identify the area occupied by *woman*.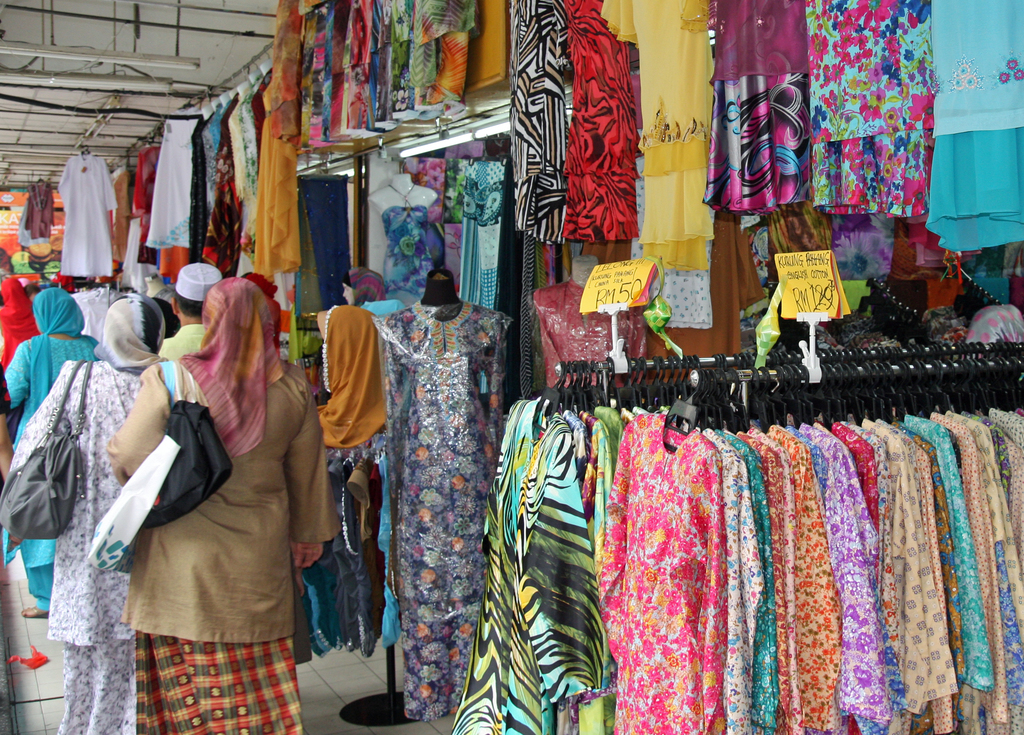
Area: (340, 265, 388, 309).
